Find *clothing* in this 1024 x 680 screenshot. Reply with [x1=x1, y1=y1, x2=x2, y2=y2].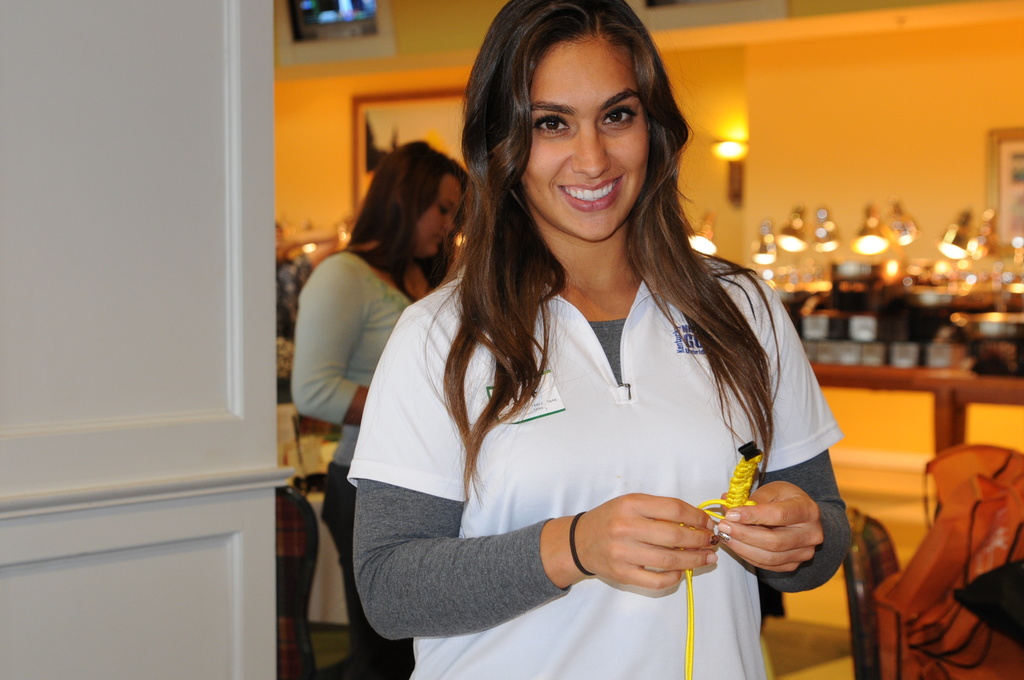
[x1=283, y1=247, x2=419, y2=679].
